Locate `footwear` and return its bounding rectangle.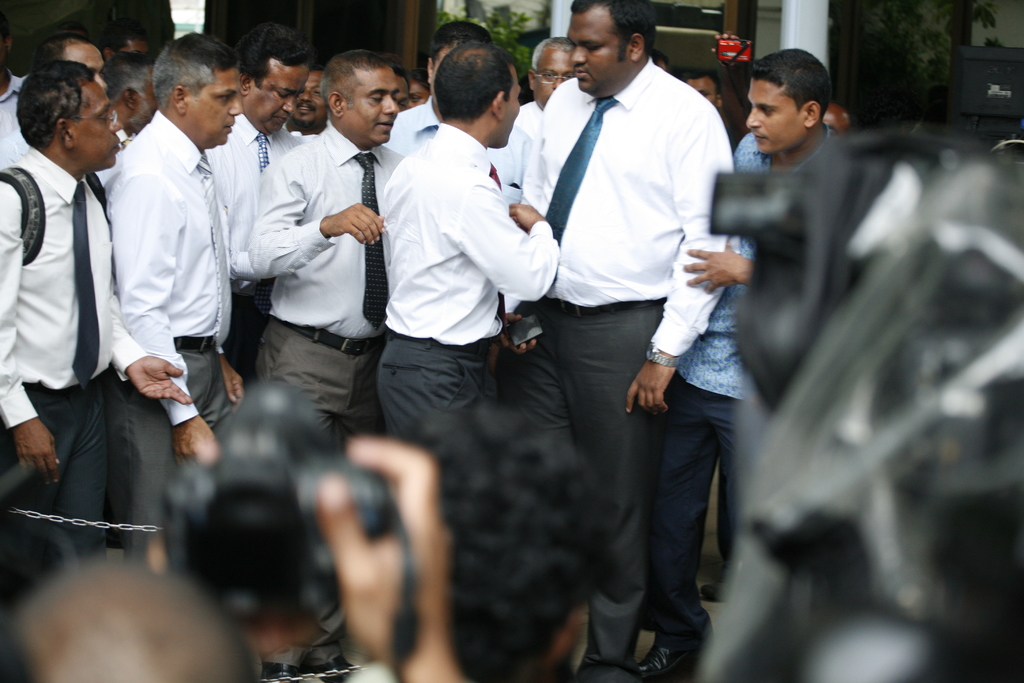
(left=701, top=554, right=748, bottom=604).
